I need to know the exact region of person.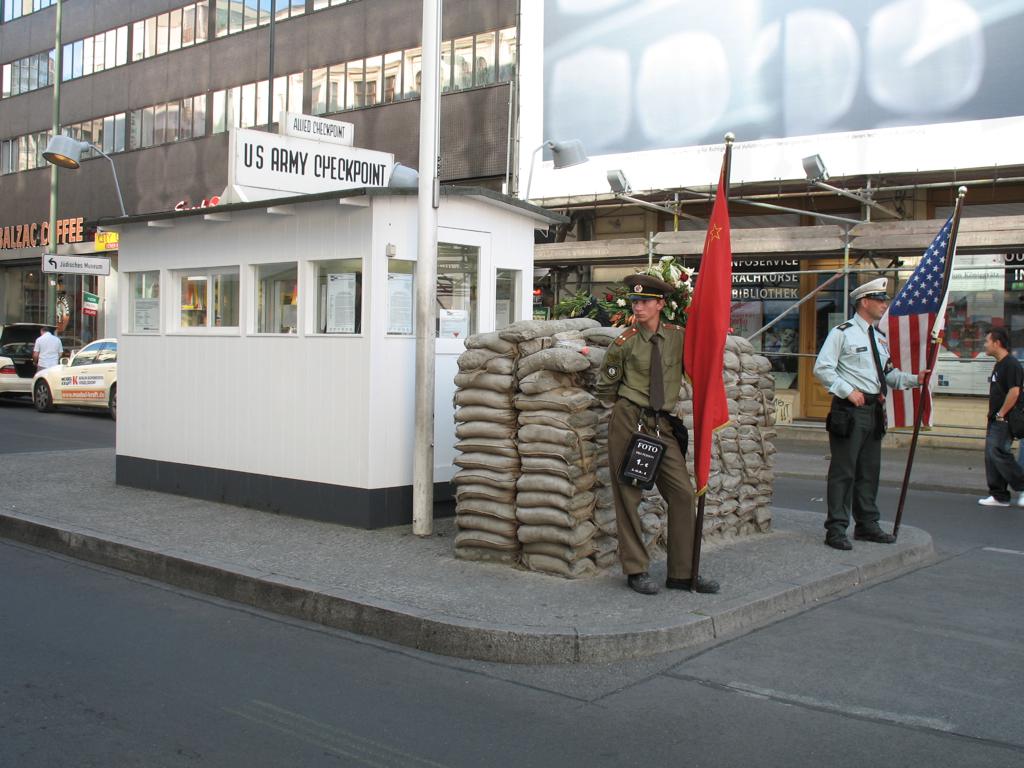
Region: (31,318,68,373).
